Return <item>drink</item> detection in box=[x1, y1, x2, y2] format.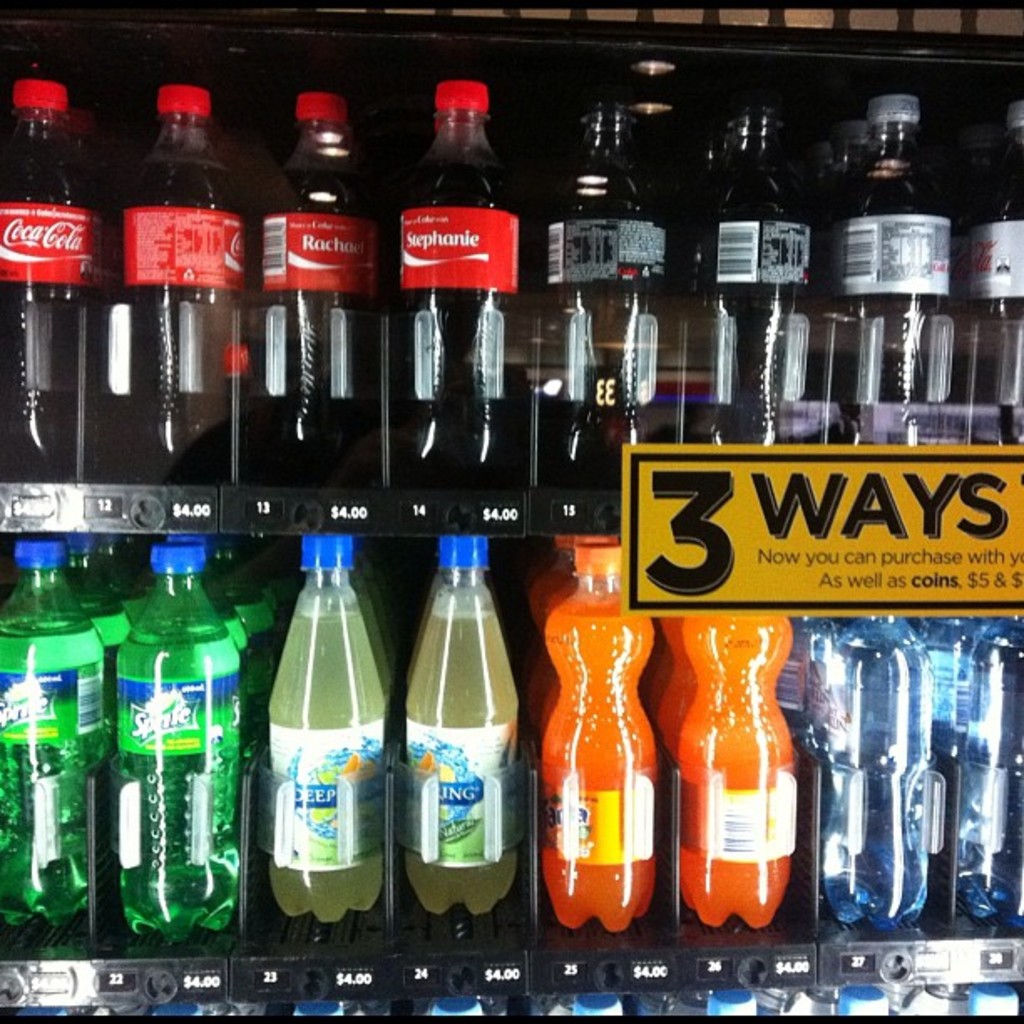
box=[119, 639, 233, 939].
